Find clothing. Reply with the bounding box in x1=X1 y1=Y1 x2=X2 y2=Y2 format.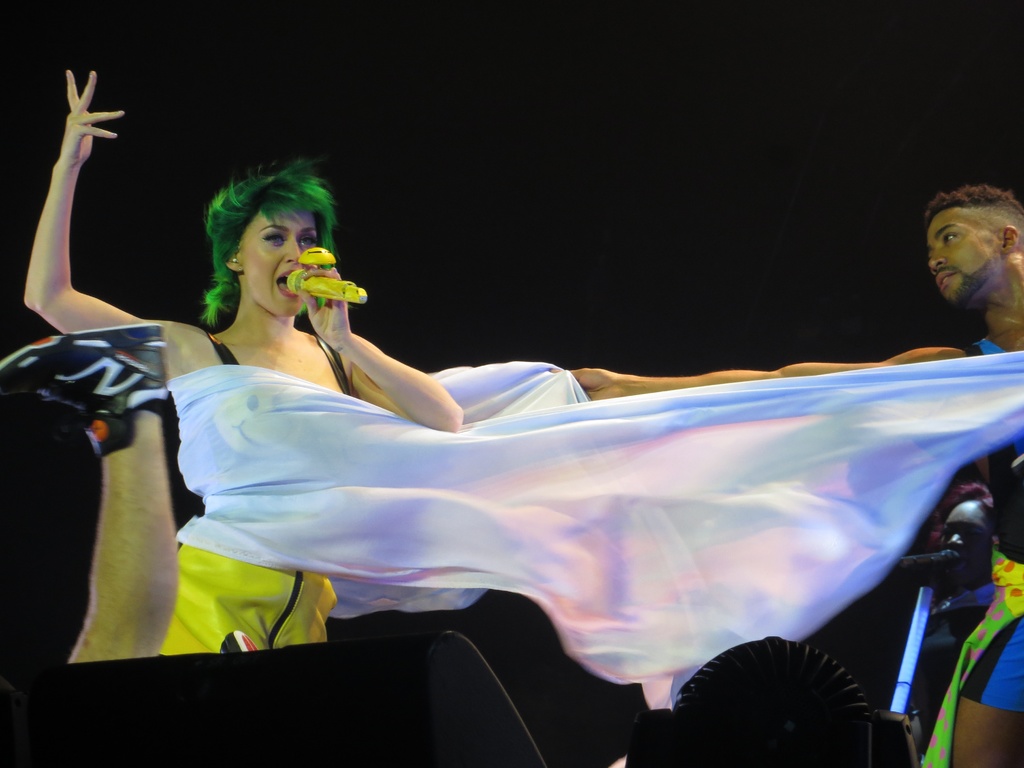
x1=170 y1=300 x2=872 y2=664.
